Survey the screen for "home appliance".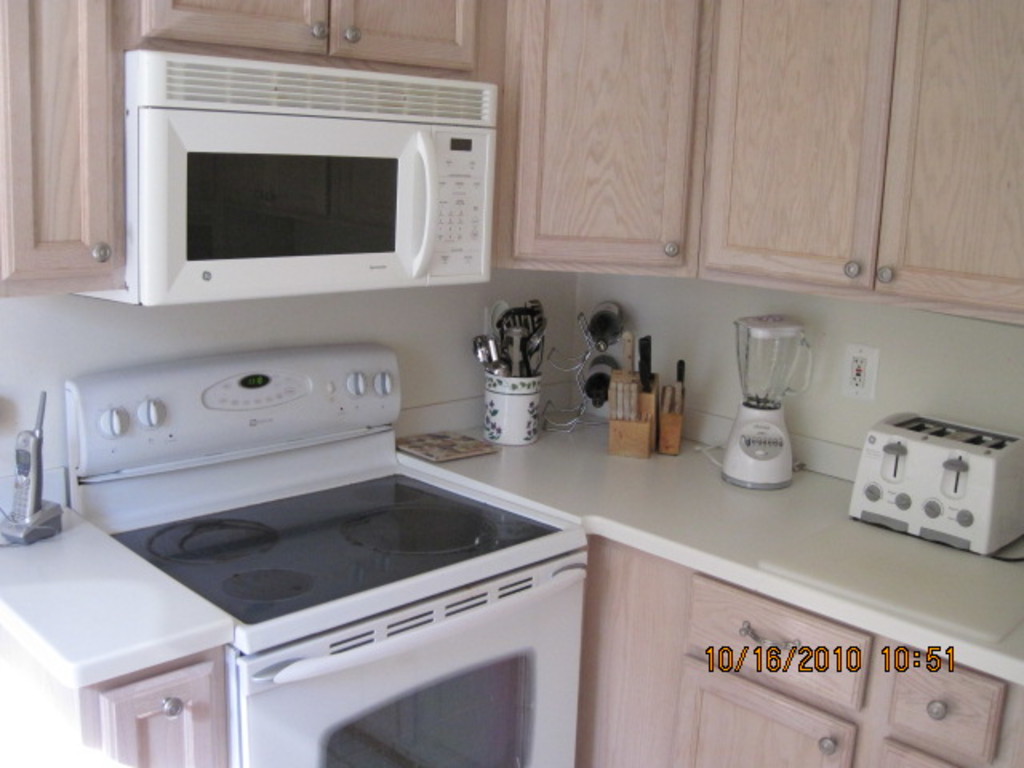
Survey found: bbox(718, 315, 814, 490).
